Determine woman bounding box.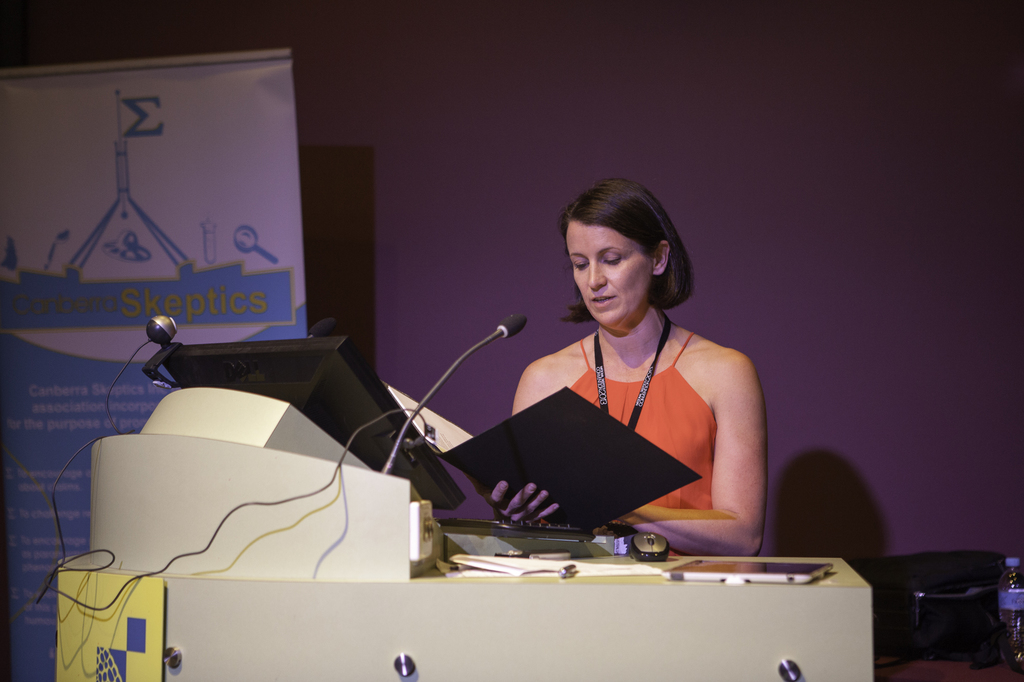
Determined: bbox(486, 175, 767, 557).
